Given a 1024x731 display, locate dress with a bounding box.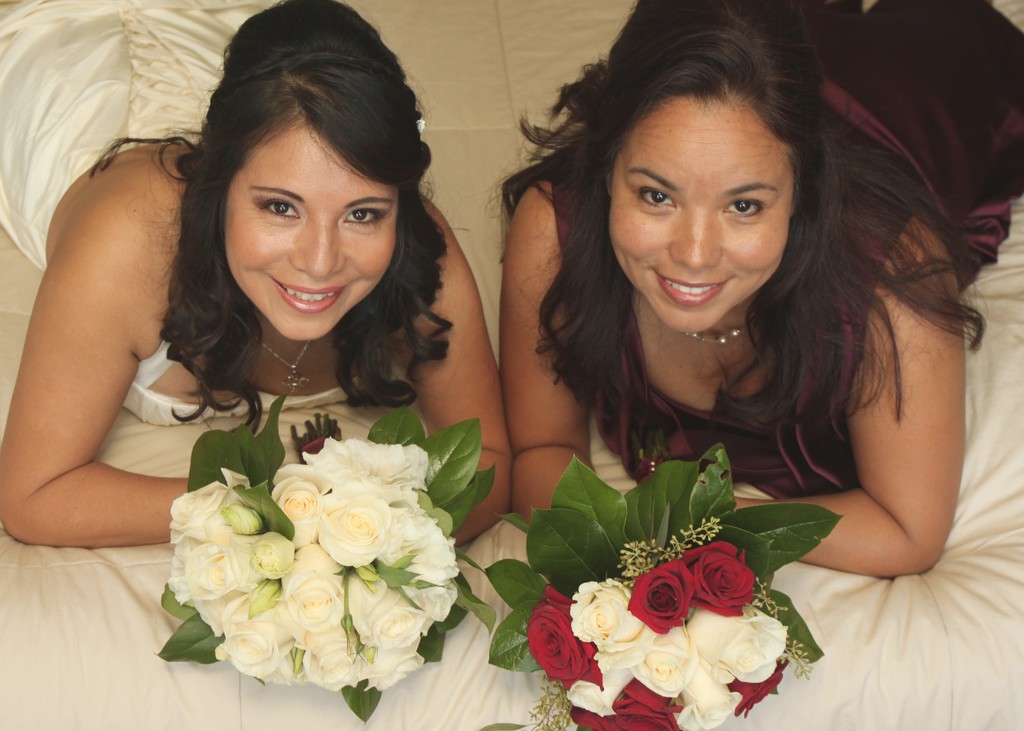
Located: {"x1": 0, "y1": 0, "x2": 360, "y2": 426}.
